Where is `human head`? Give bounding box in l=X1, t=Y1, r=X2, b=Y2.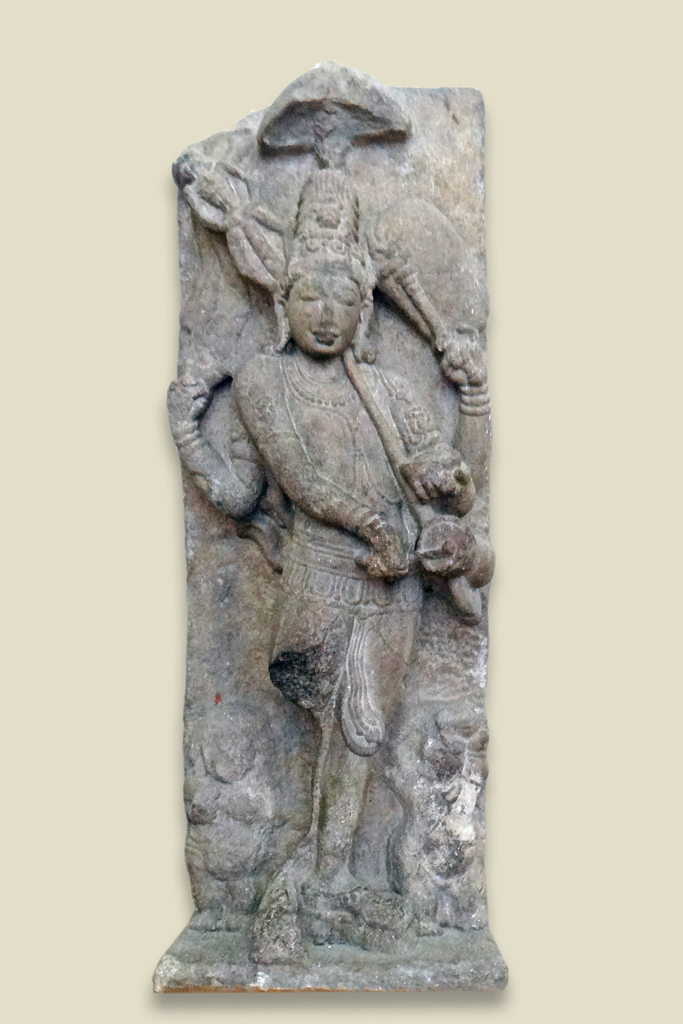
l=279, t=273, r=379, b=338.
